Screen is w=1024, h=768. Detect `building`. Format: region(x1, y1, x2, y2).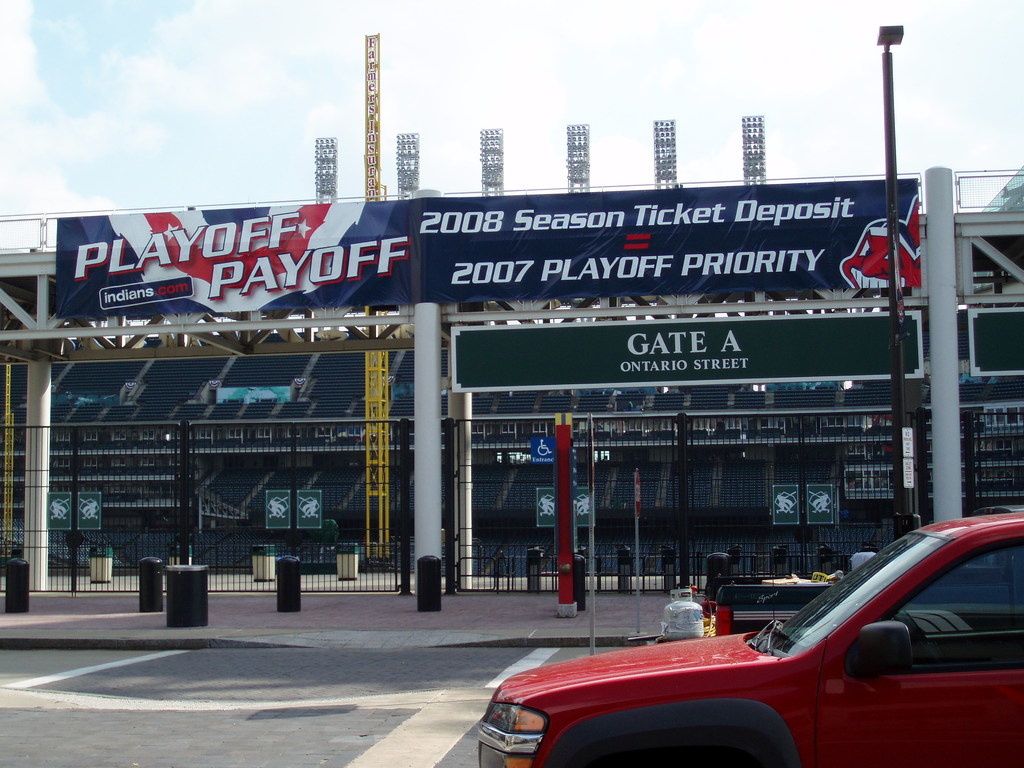
region(0, 164, 1023, 593).
